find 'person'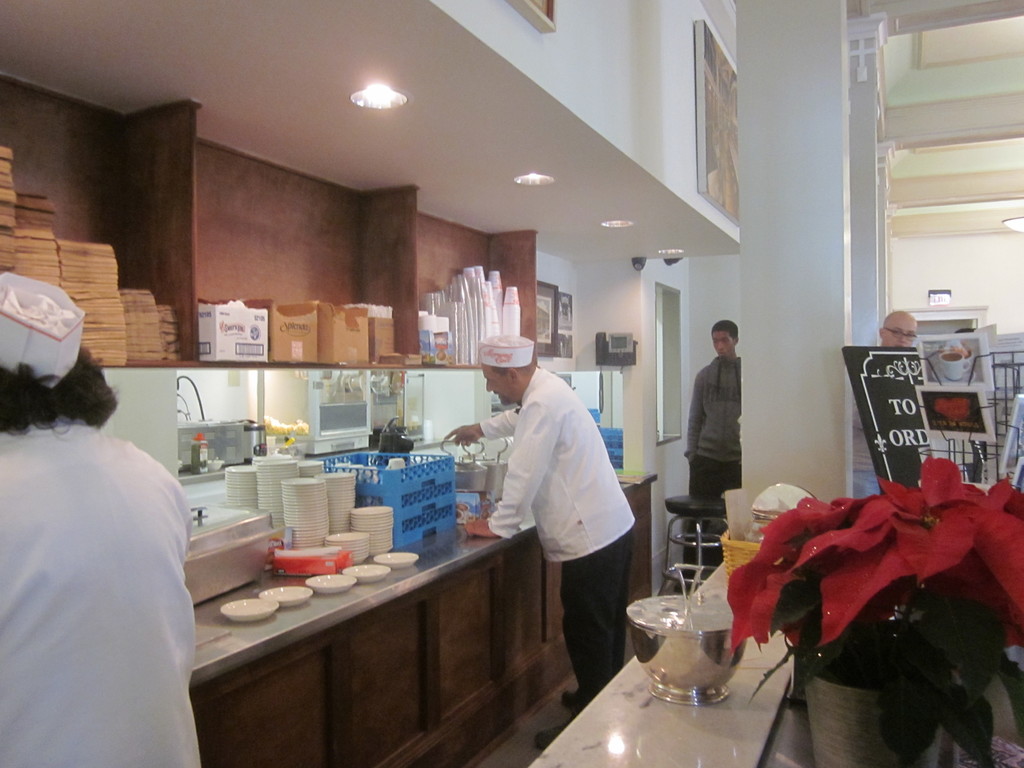
<bbox>880, 311, 916, 348</bbox>
